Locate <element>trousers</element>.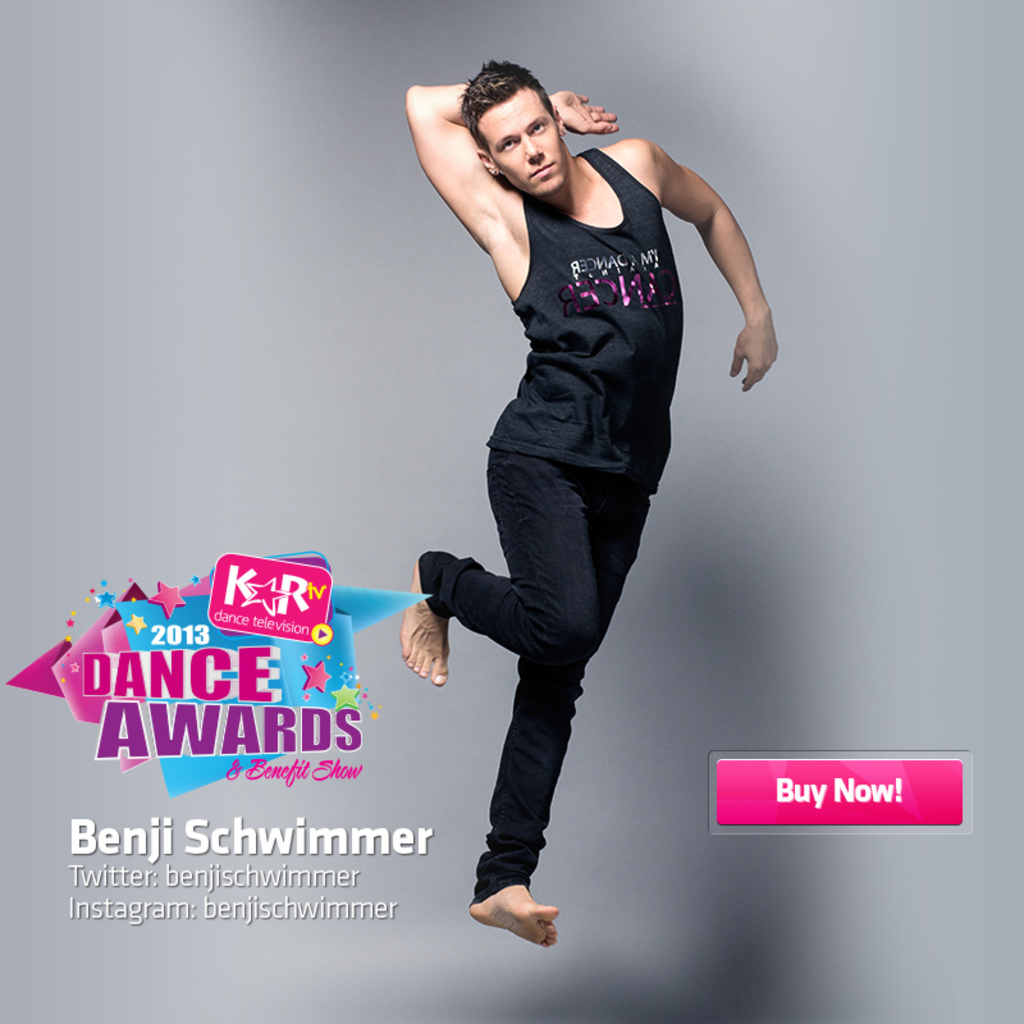
Bounding box: l=416, t=444, r=649, b=904.
